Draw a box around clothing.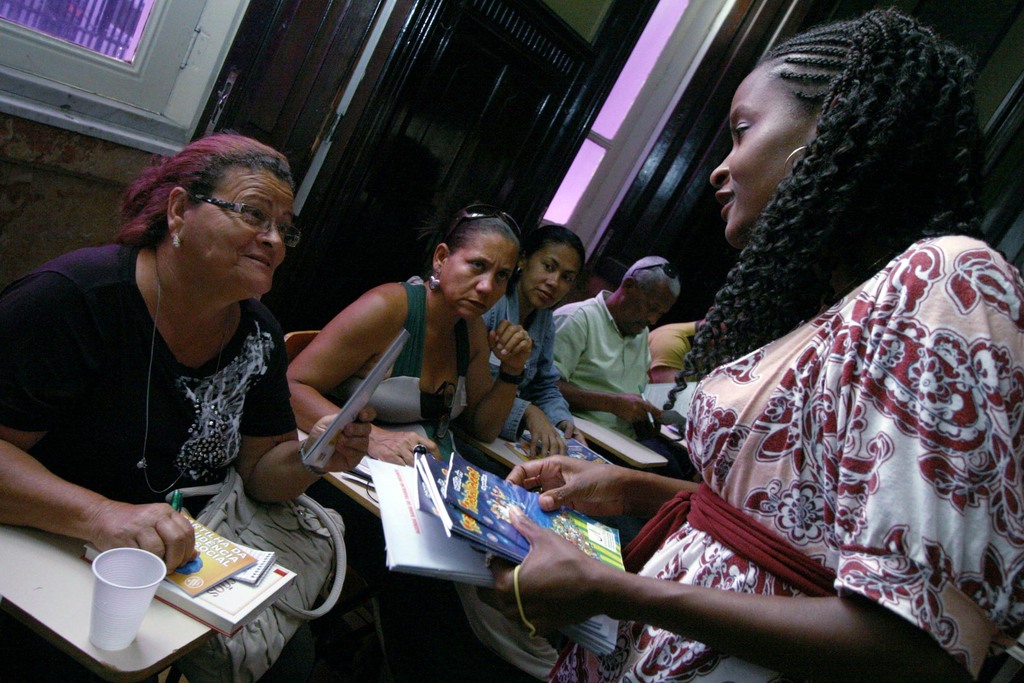
482:284:571:438.
